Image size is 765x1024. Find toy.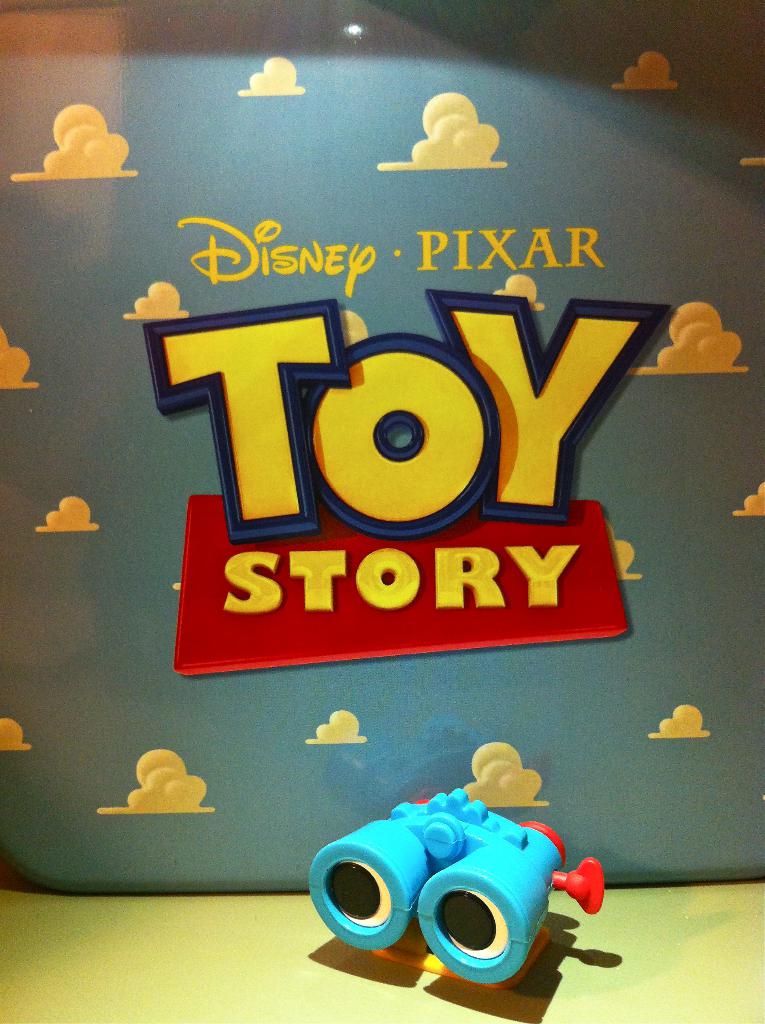
229/51/323/108.
